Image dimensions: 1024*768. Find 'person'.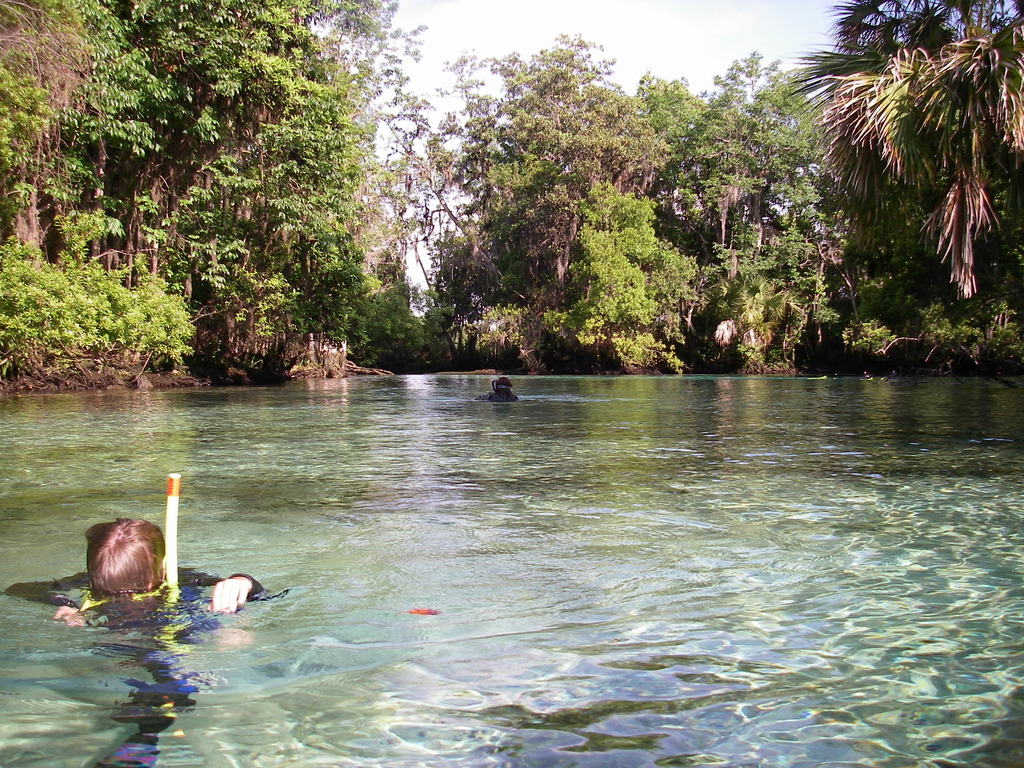
[0, 522, 270, 767].
